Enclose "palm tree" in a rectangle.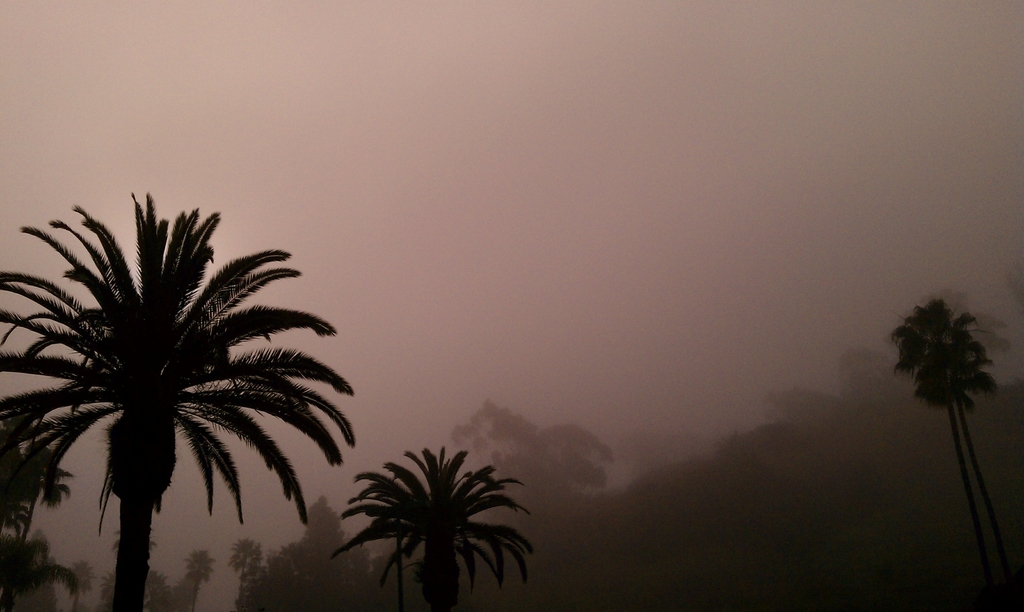
358 445 497 591.
